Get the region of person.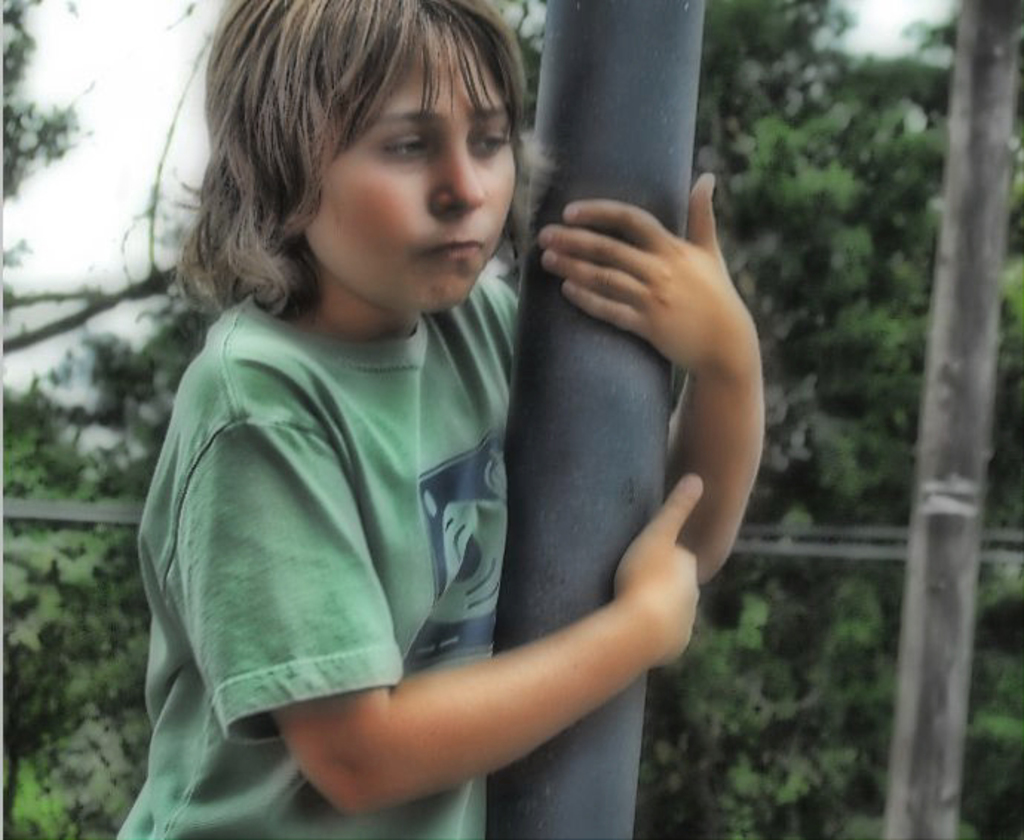
120,0,764,839.
